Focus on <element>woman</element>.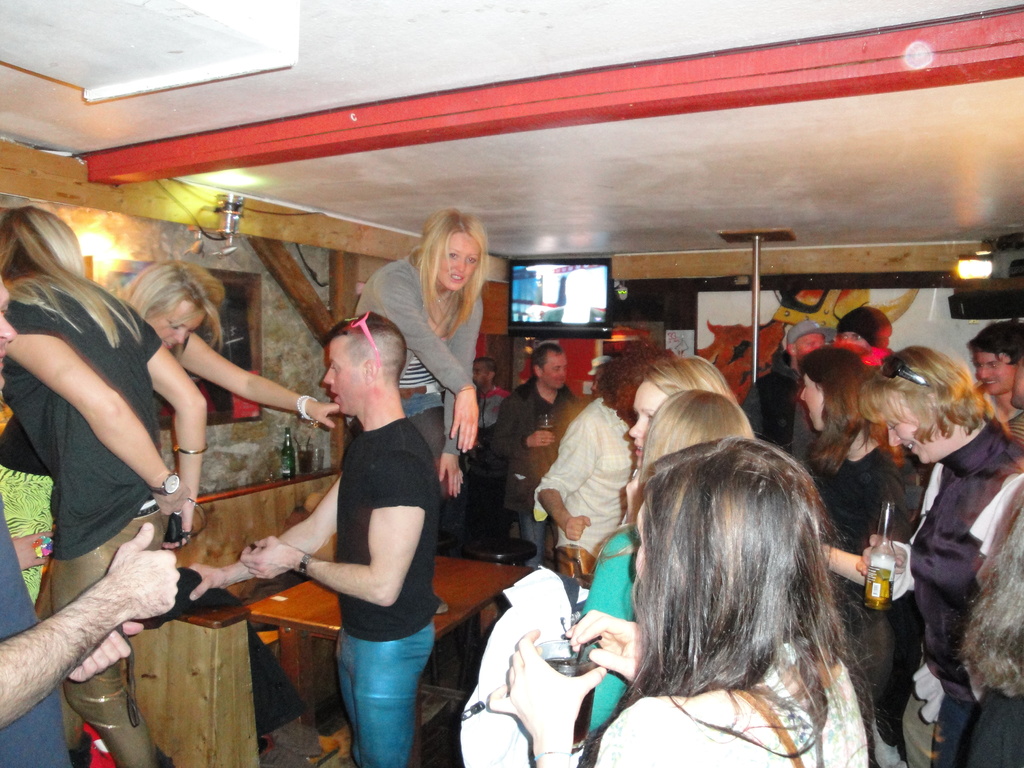
Focused at [798,347,907,735].
